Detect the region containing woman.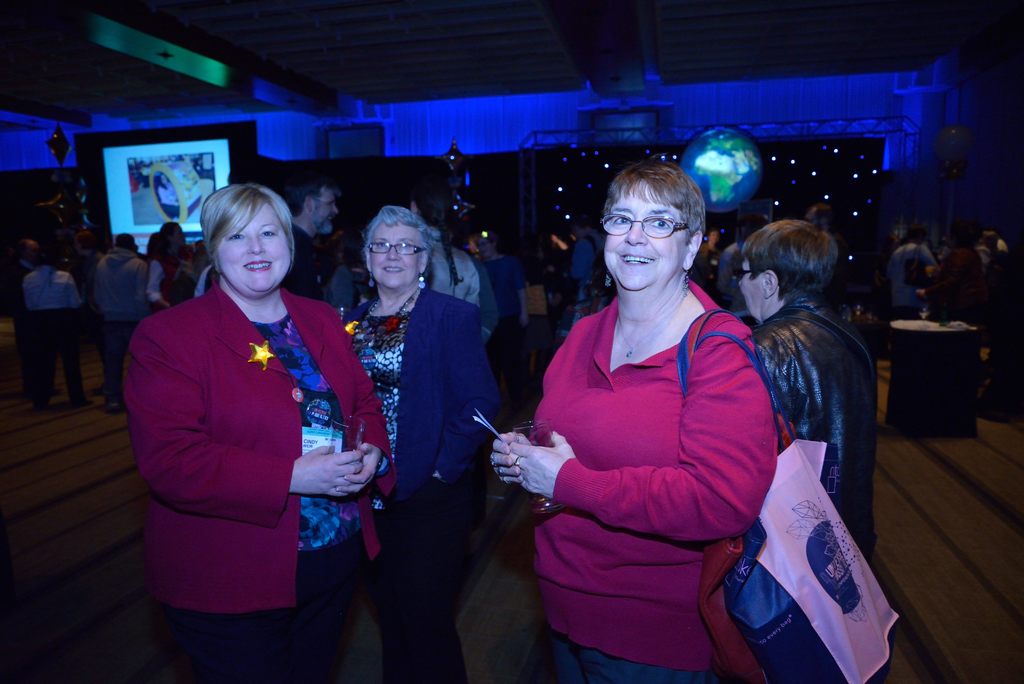
128 168 380 667.
